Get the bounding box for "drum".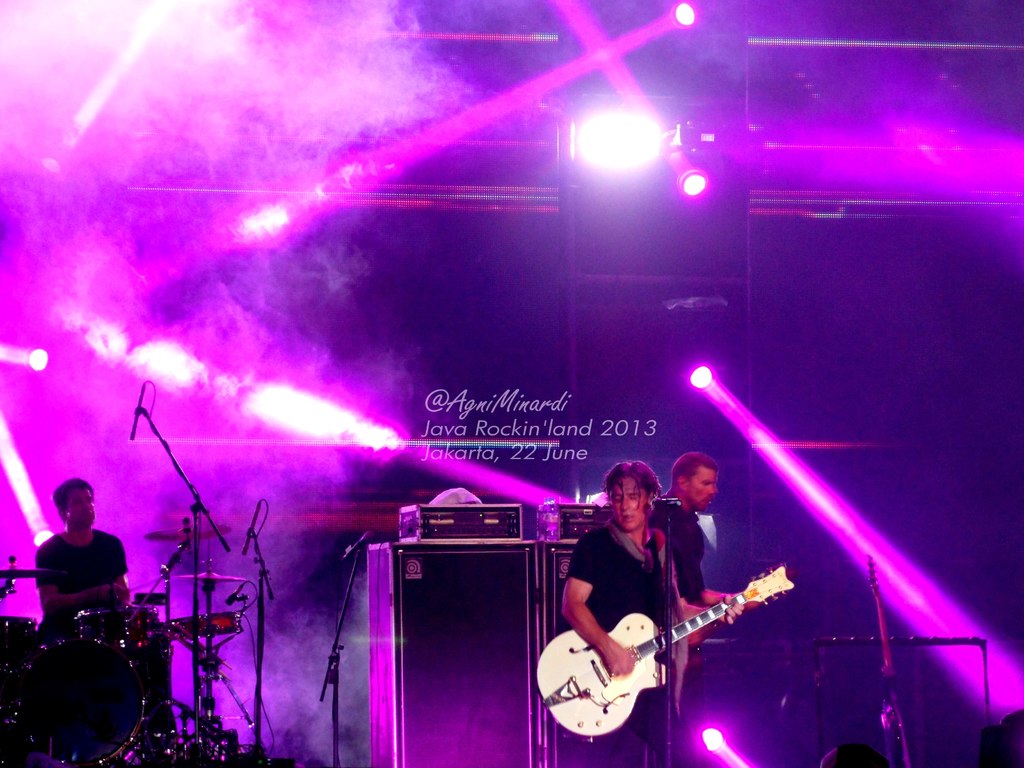
(x1=77, y1=601, x2=163, y2=654).
